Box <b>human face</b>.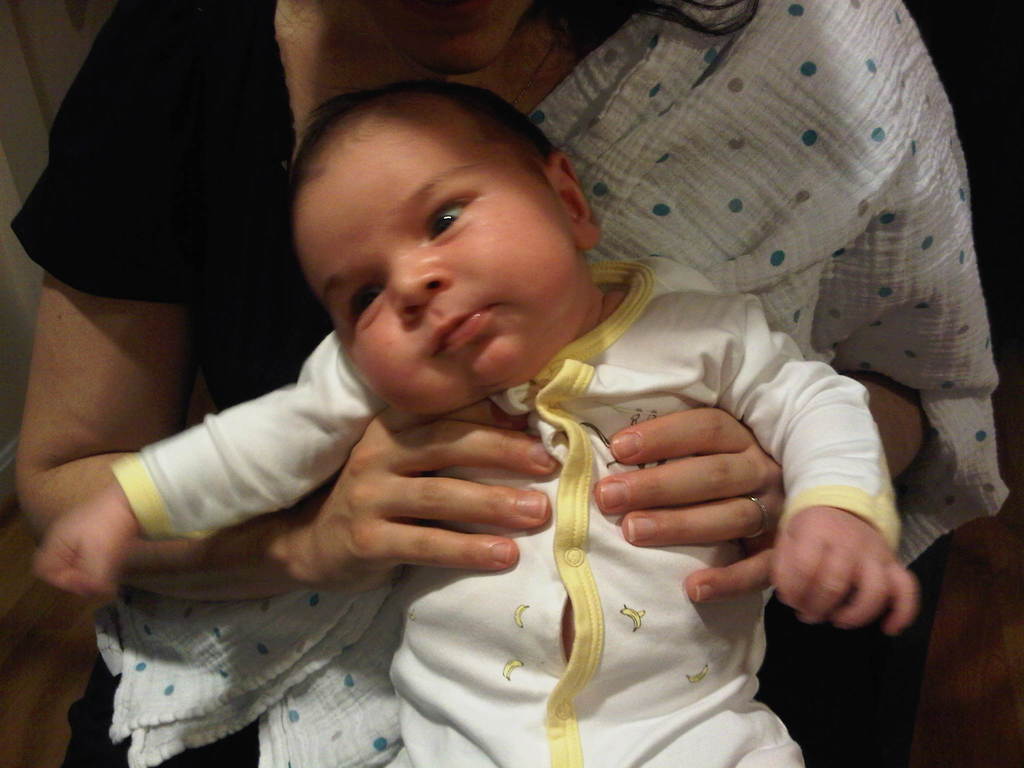
box(295, 108, 590, 420).
